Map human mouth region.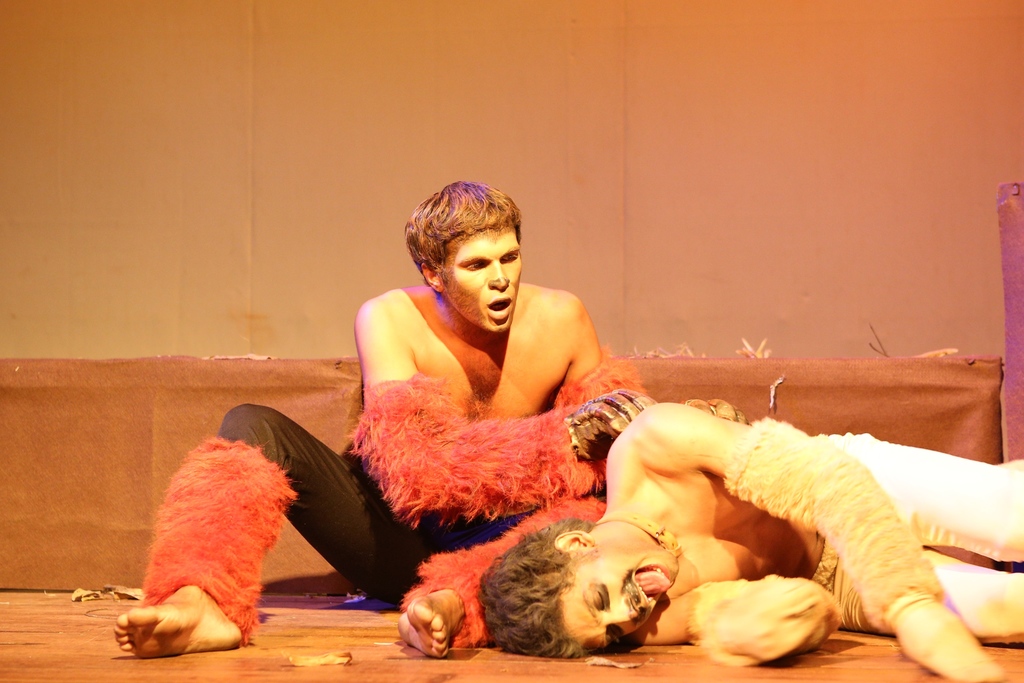
Mapped to 486, 294, 513, 320.
